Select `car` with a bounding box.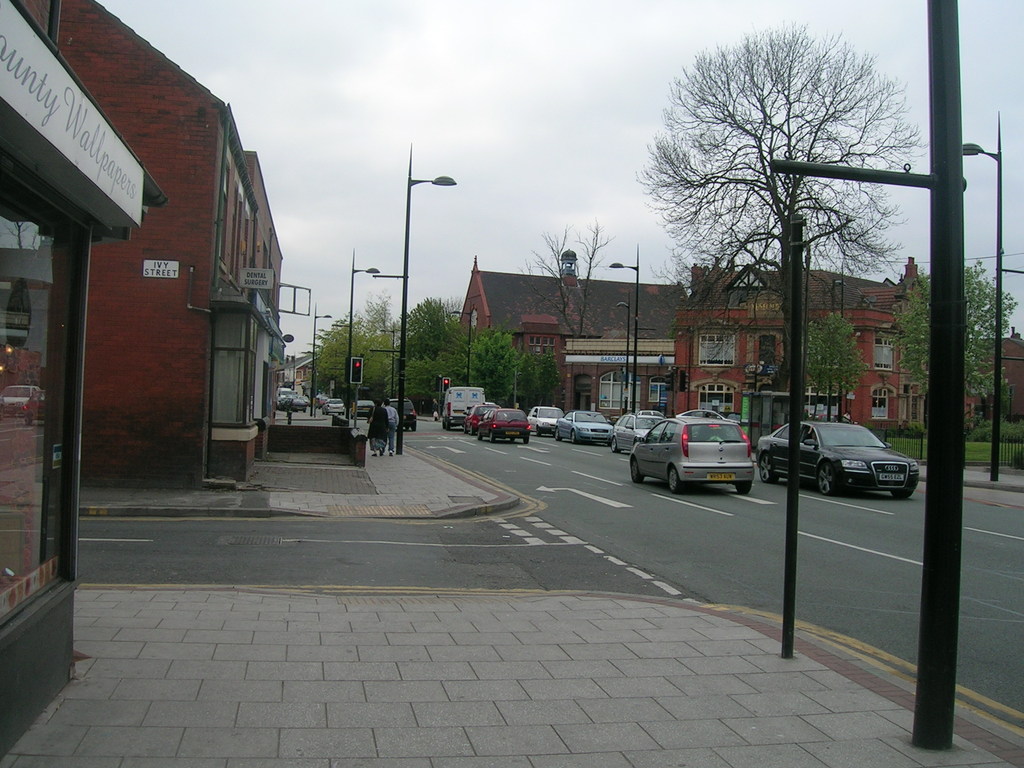
detection(323, 398, 345, 417).
